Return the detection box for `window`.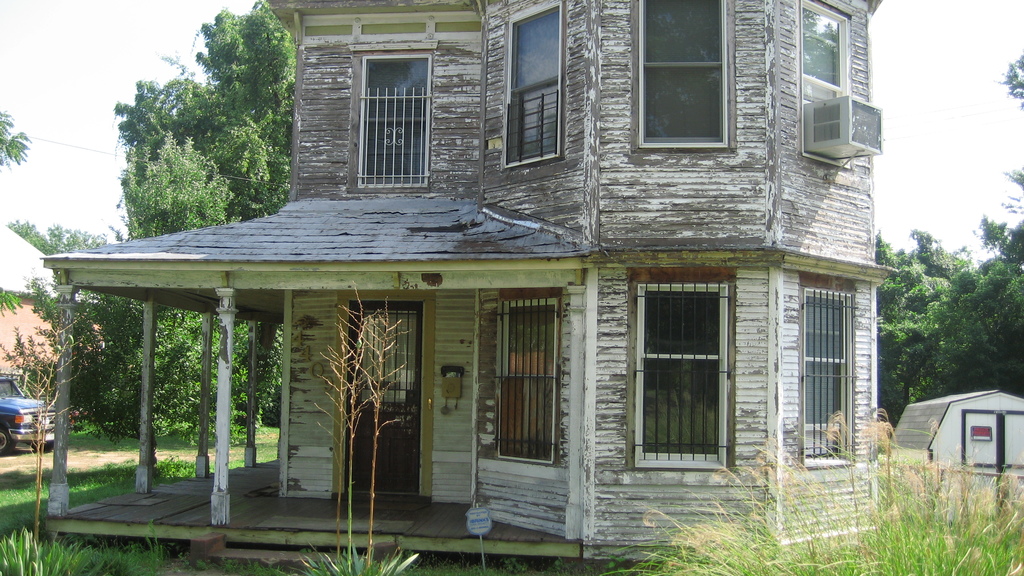
506/6/571/166.
